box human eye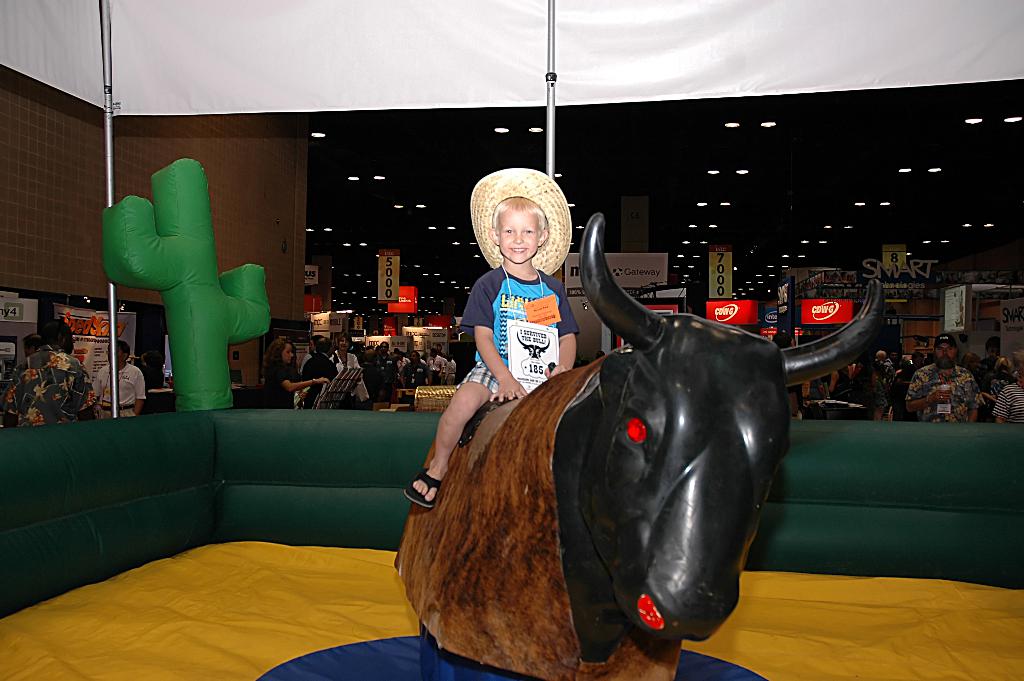
locate(522, 227, 534, 234)
